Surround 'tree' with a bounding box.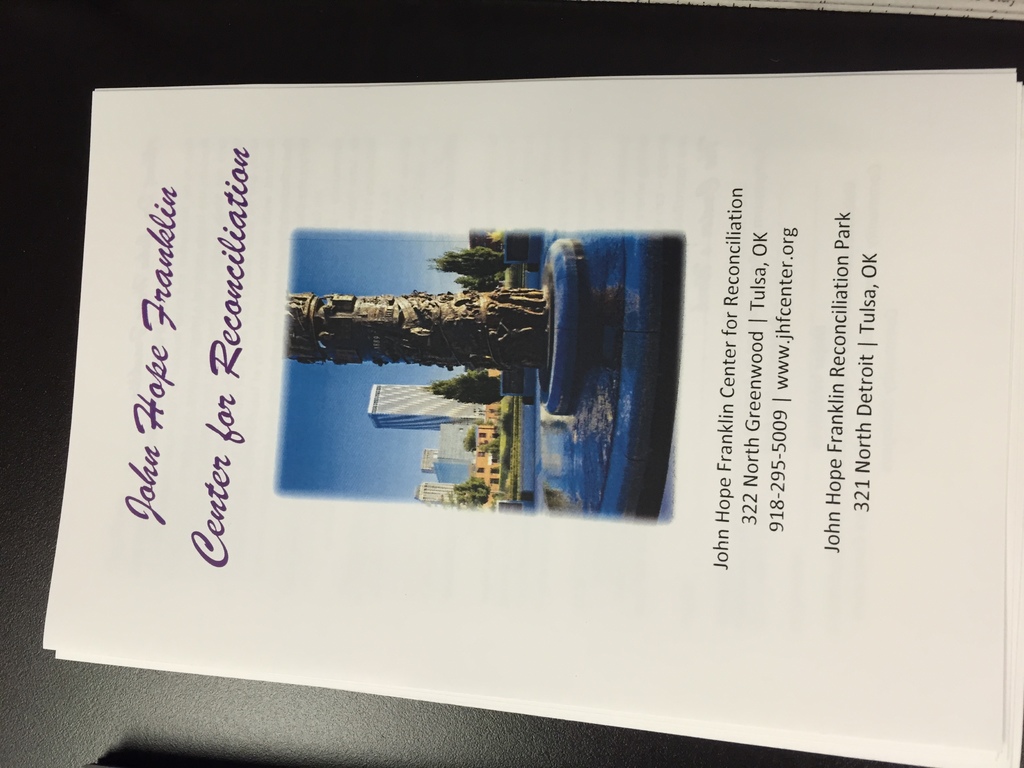
bbox=(428, 246, 513, 280).
